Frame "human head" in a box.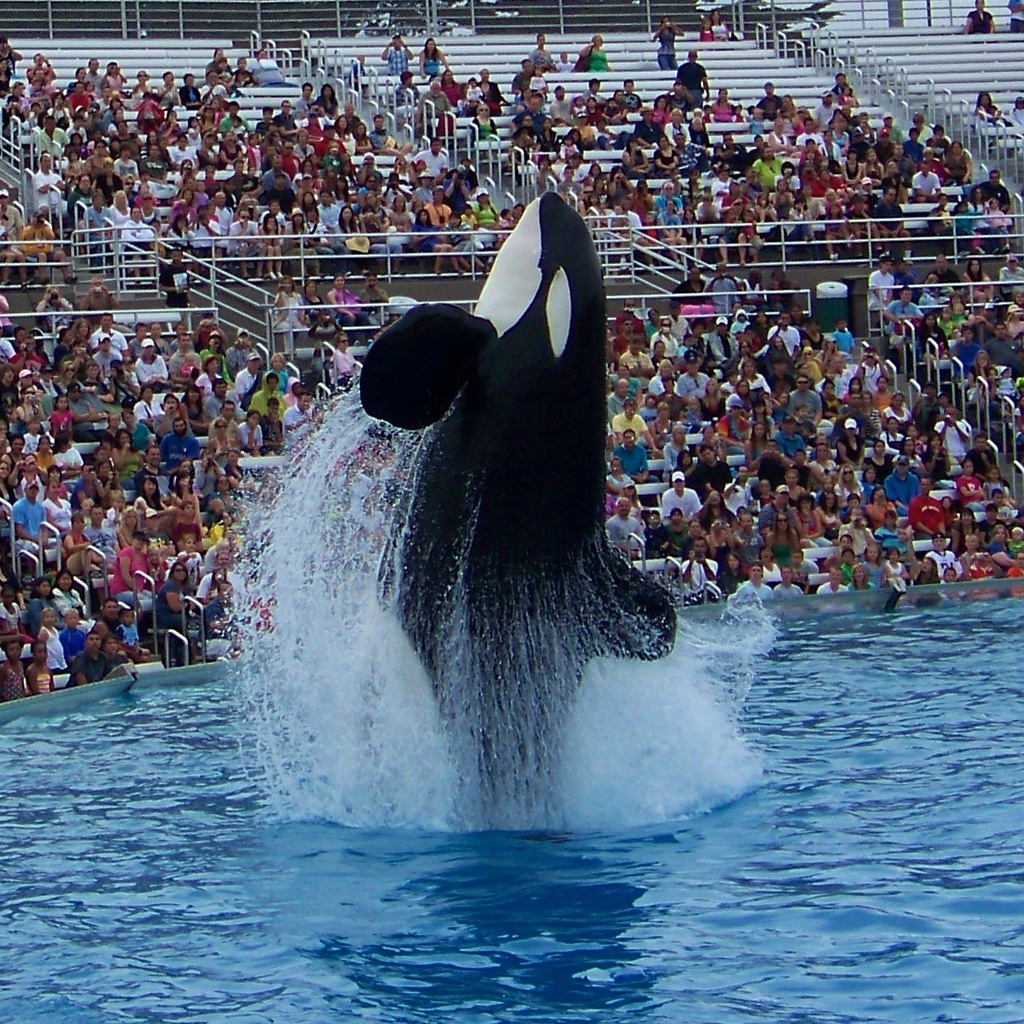
box=[616, 372, 635, 397].
